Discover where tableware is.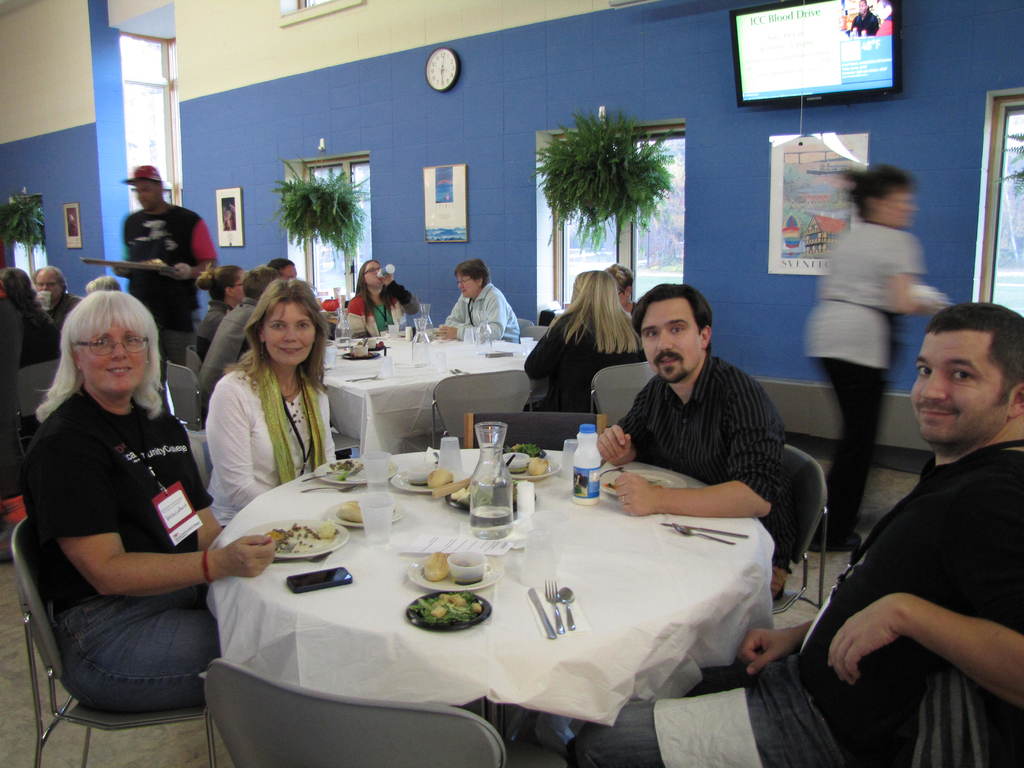
Discovered at detection(404, 326, 410, 340).
